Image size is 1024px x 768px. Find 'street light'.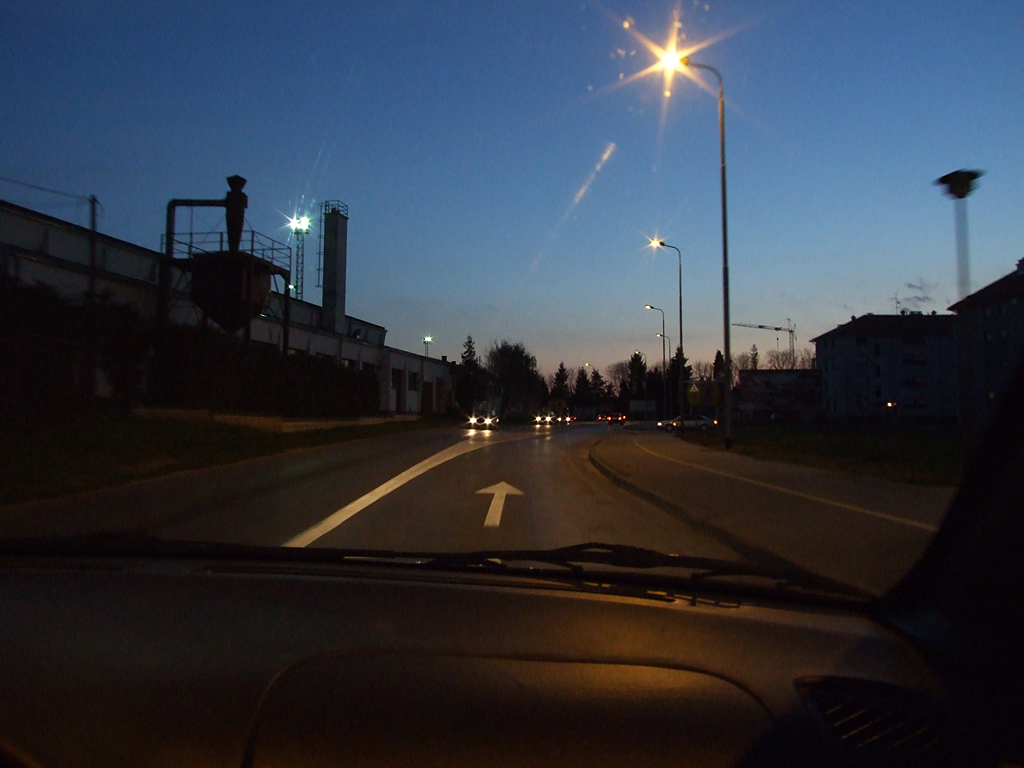
647, 234, 686, 362.
